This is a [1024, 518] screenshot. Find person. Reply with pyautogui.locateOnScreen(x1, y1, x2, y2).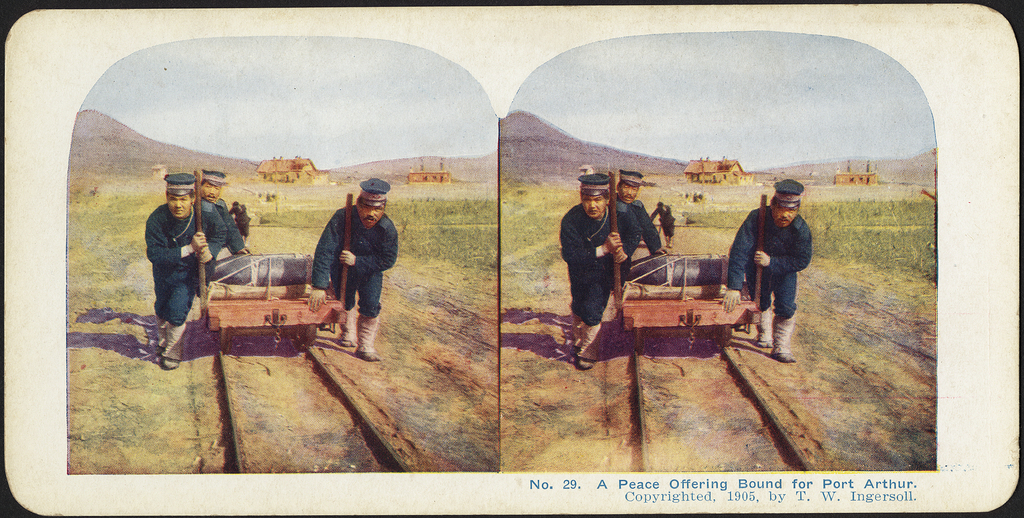
pyautogui.locateOnScreen(610, 166, 669, 293).
